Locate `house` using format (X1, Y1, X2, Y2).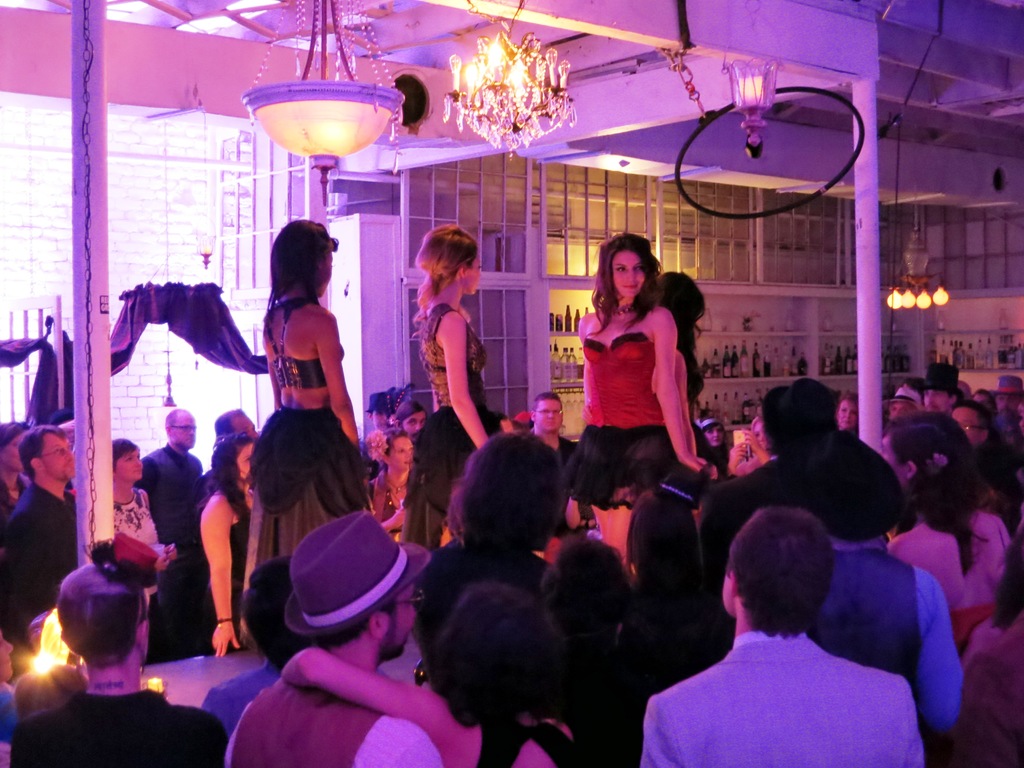
(0, 0, 1023, 767).
